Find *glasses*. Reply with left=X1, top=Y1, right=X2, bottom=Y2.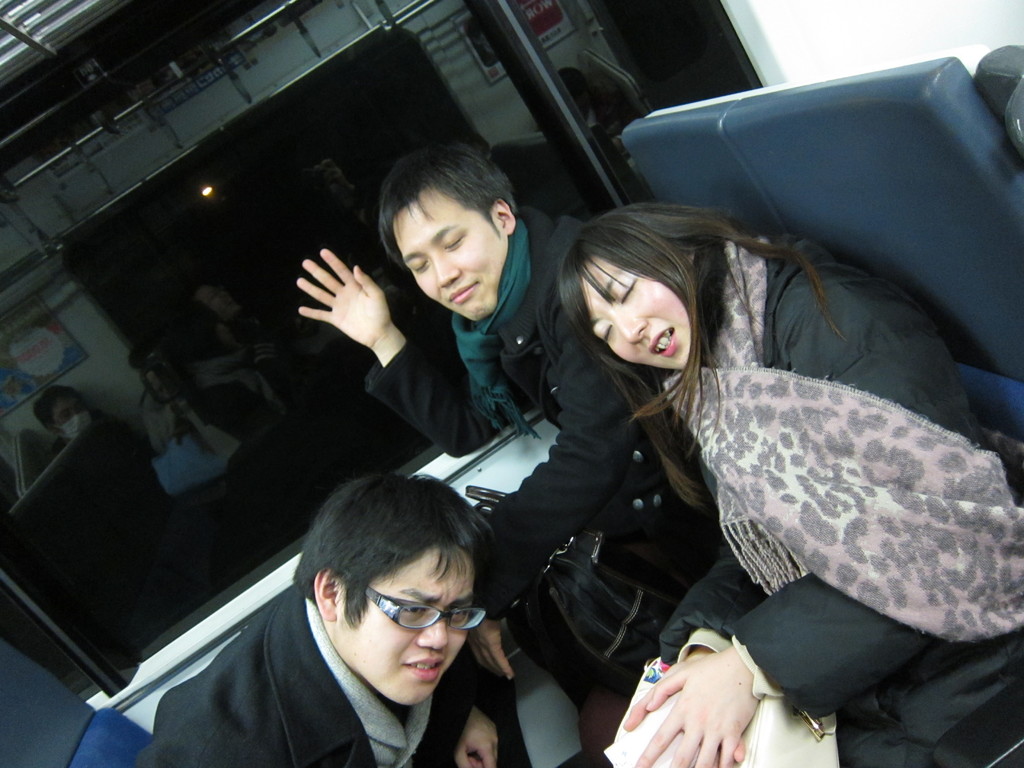
left=362, top=584, right=491, bottom=637.
